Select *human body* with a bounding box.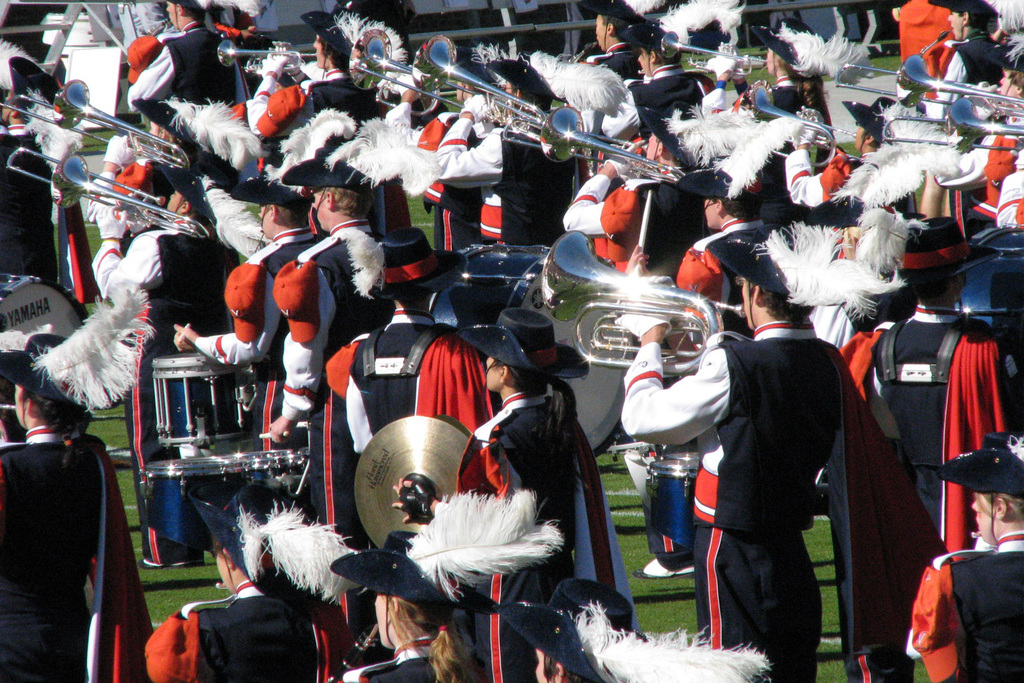
x1=624 y1=19 x2=714 y2=141.
